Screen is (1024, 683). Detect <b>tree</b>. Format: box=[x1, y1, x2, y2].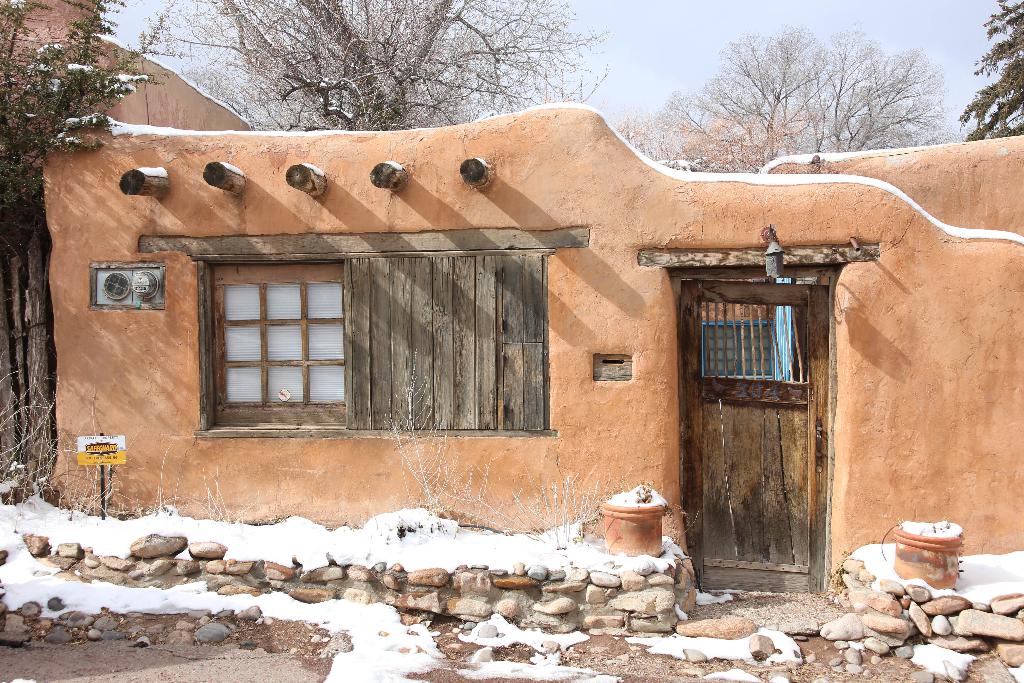
box=[956, 0, 1023, 142].
